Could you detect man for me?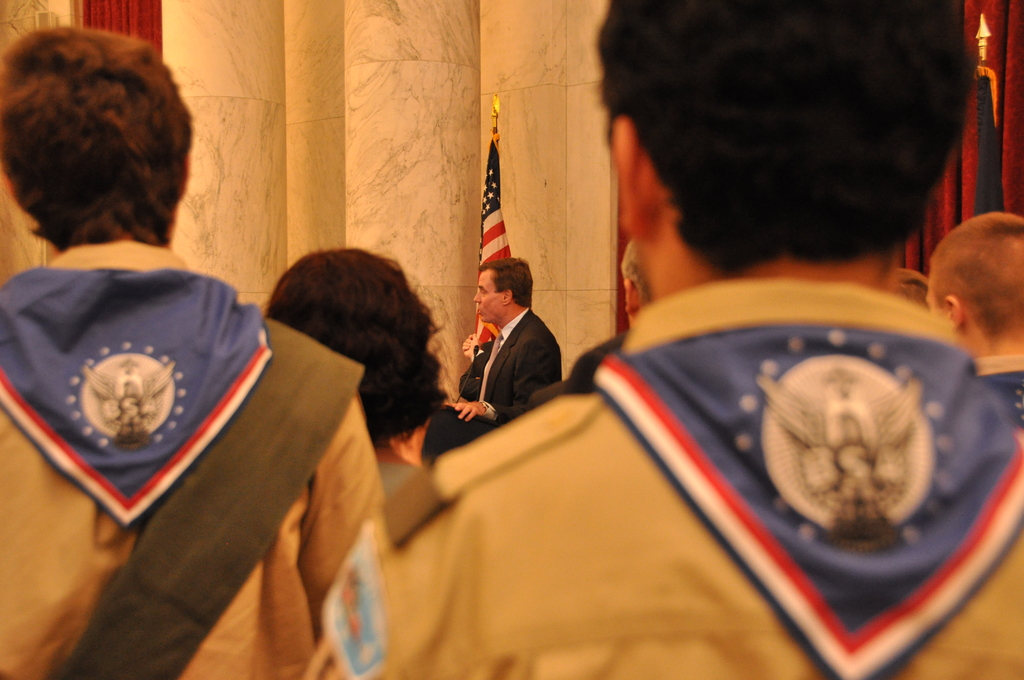
Detection result: [x1=299, y1=0, x2=1023, y2=679].
